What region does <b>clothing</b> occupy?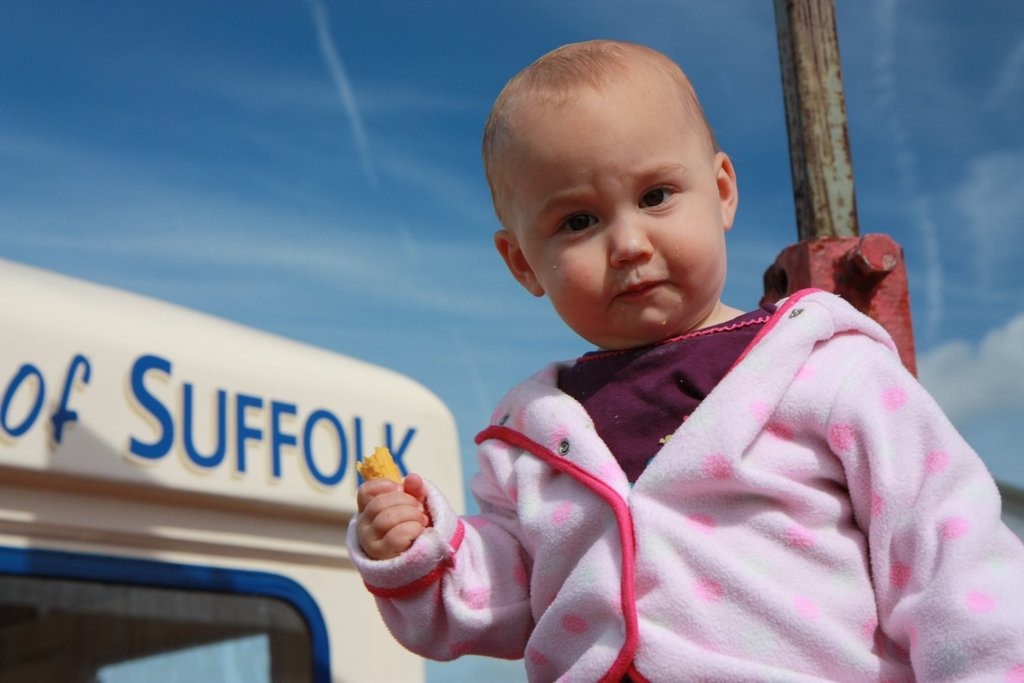
region(353, 286, 1023, 682).
